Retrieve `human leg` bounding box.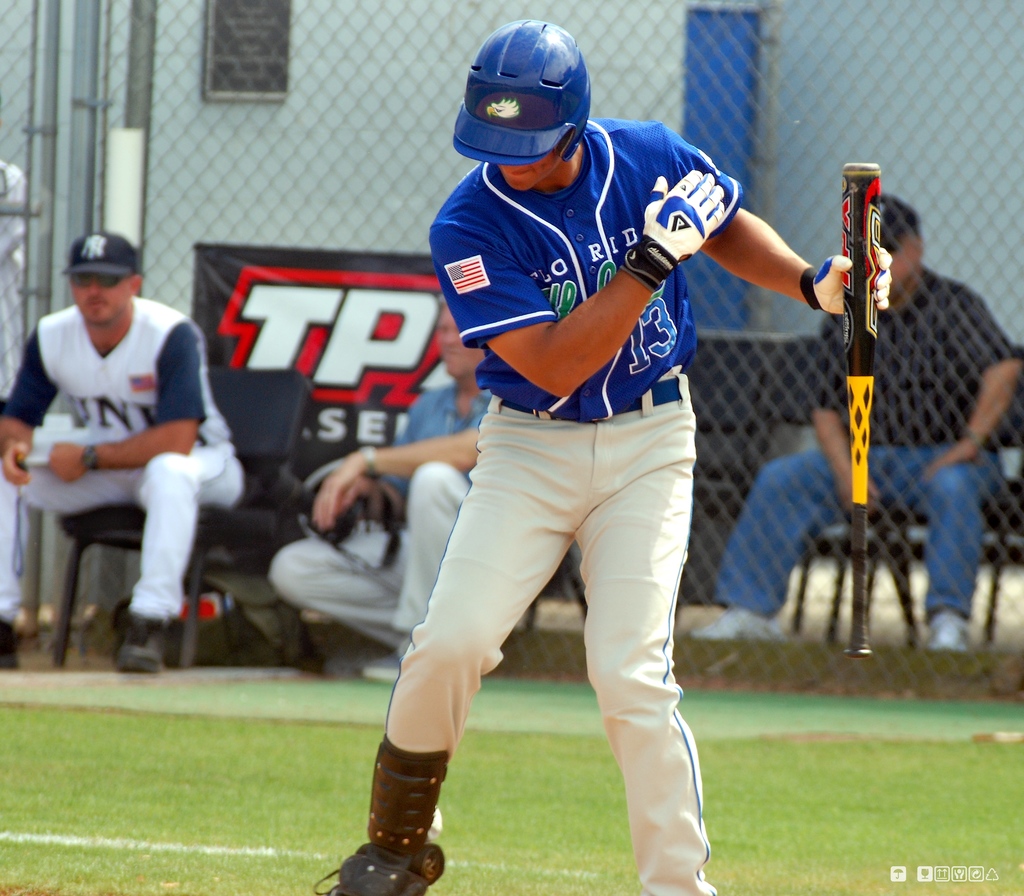
Bounding box: 131/442/248/671.
